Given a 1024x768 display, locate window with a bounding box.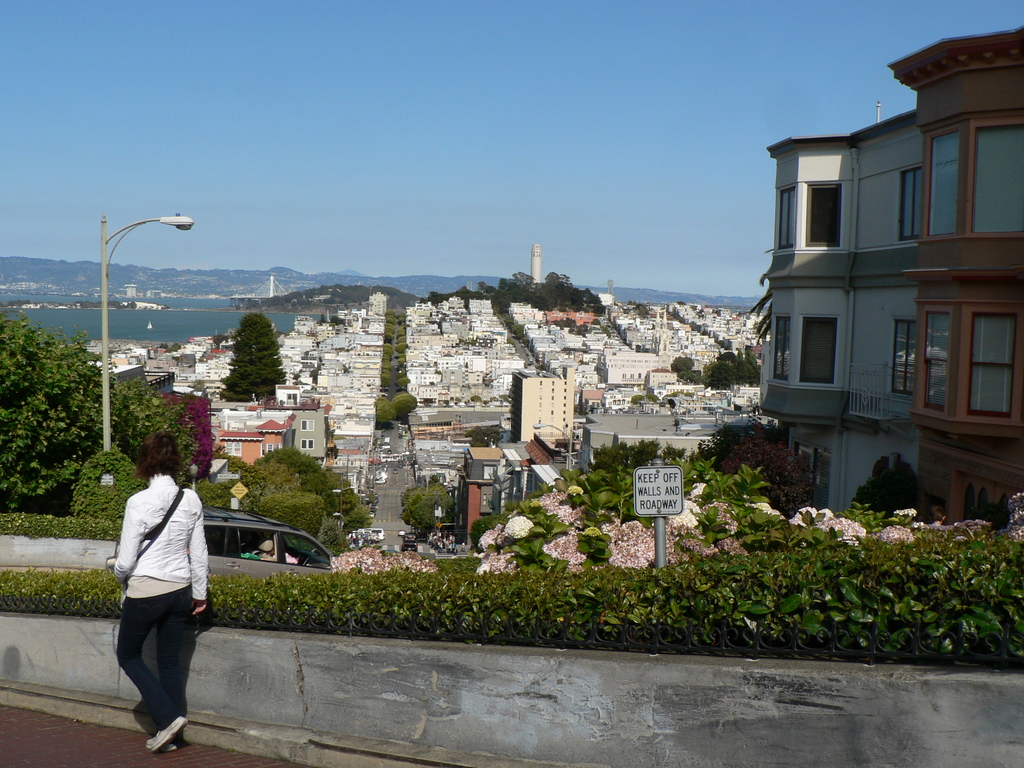
Located: {"left": 970, "top": 305, "right": 1012, "bottom": 417}.
